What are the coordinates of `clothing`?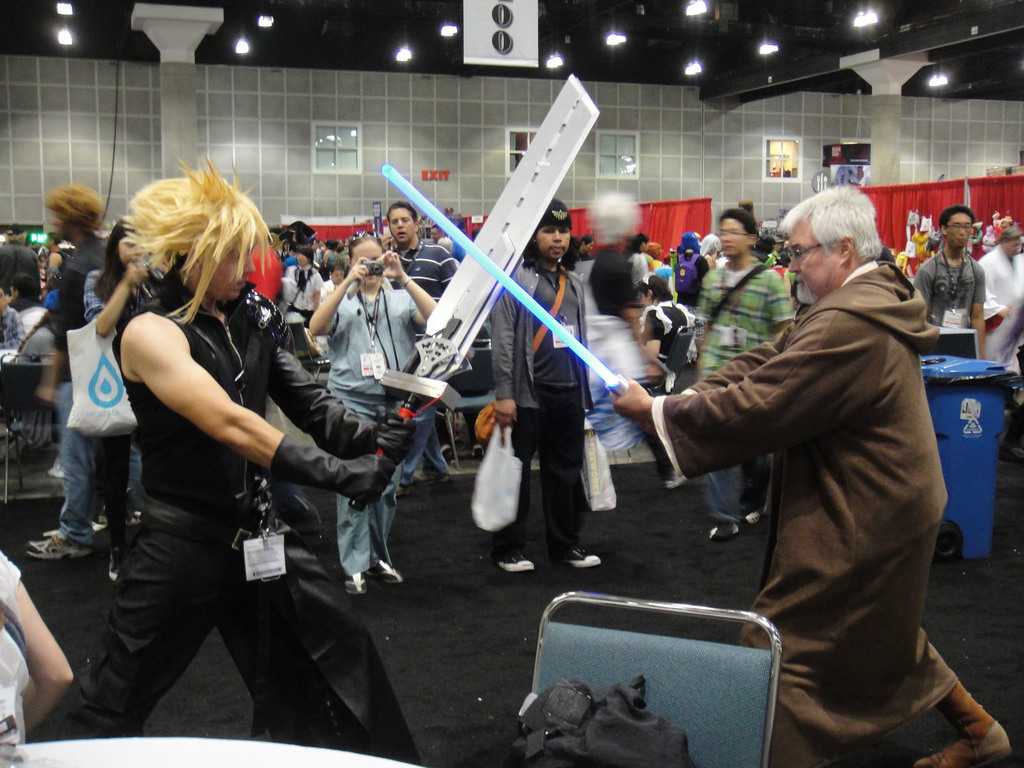
l=37, t=284, r=433, b=766.
